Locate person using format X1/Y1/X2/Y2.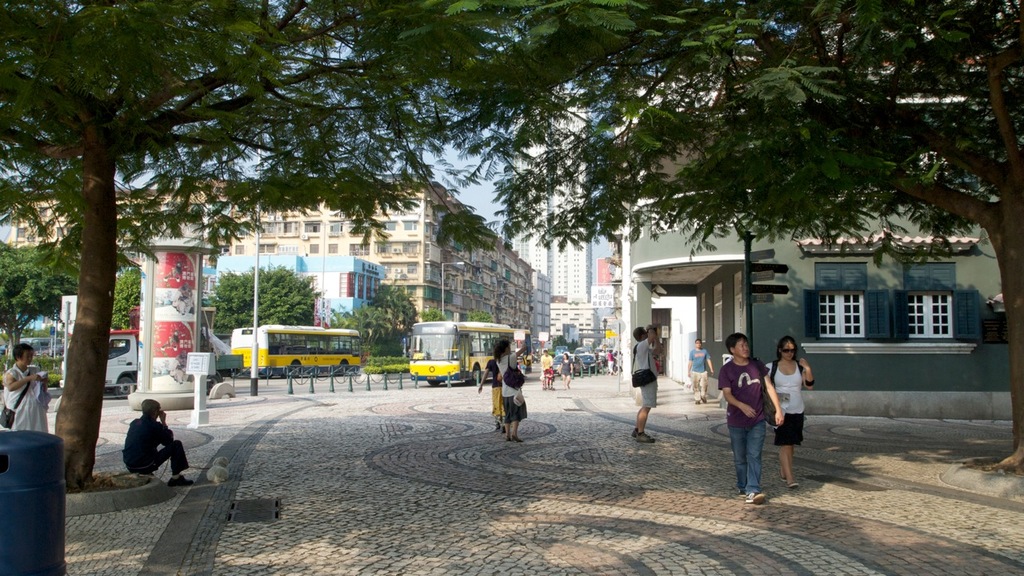
559/346/580/388.
